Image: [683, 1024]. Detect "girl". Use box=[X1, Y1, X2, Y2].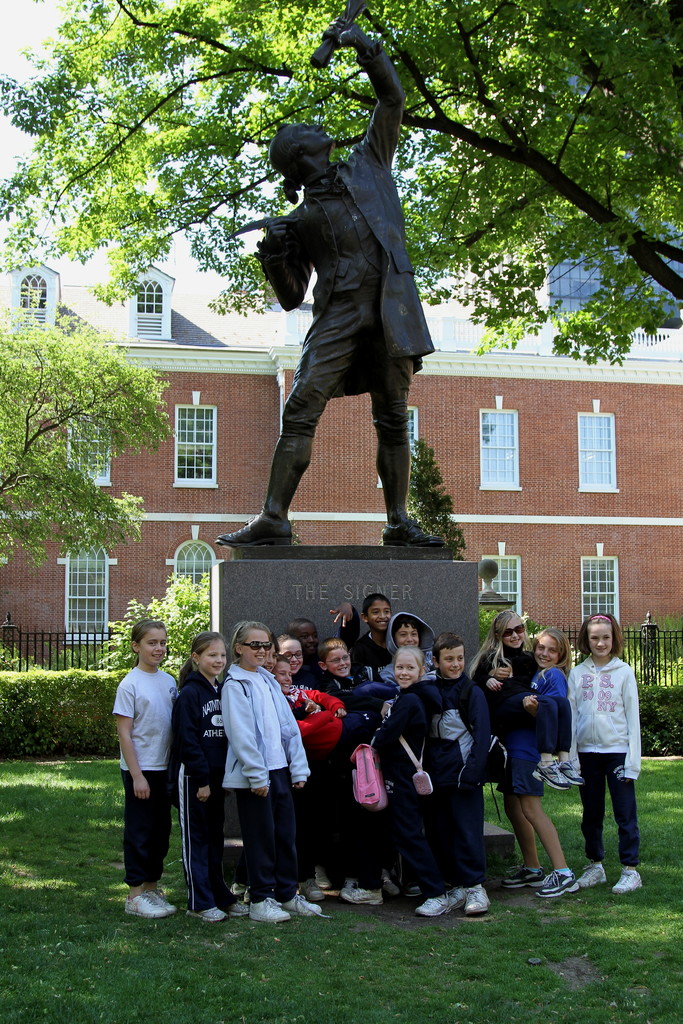
box=[573, 609, 646, 889].
